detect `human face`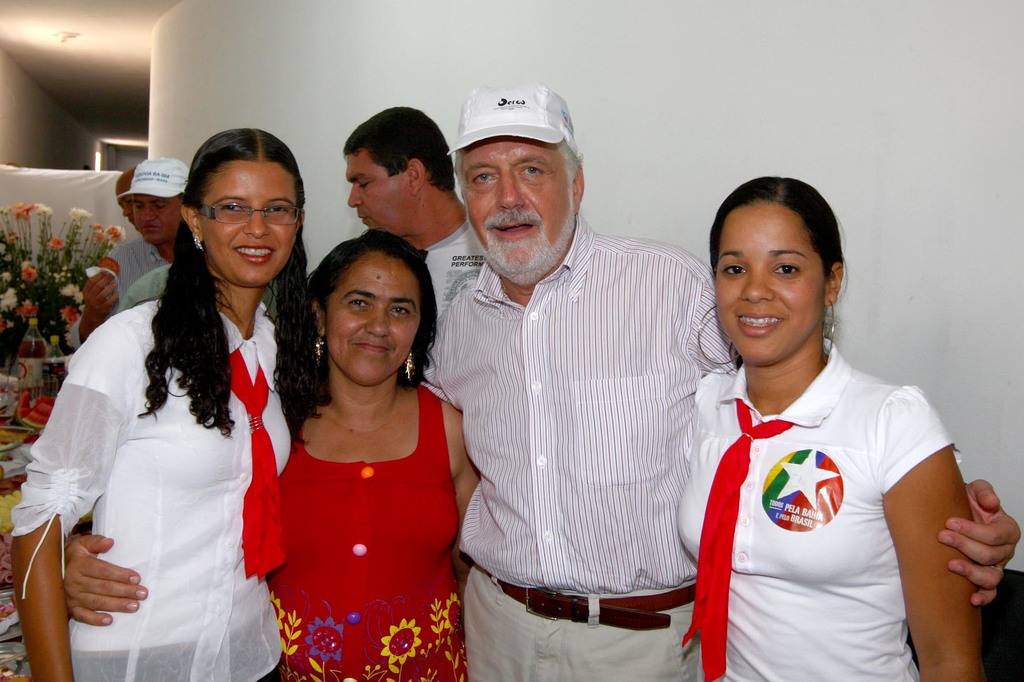
bbox=(200, 161, 303, 287)
